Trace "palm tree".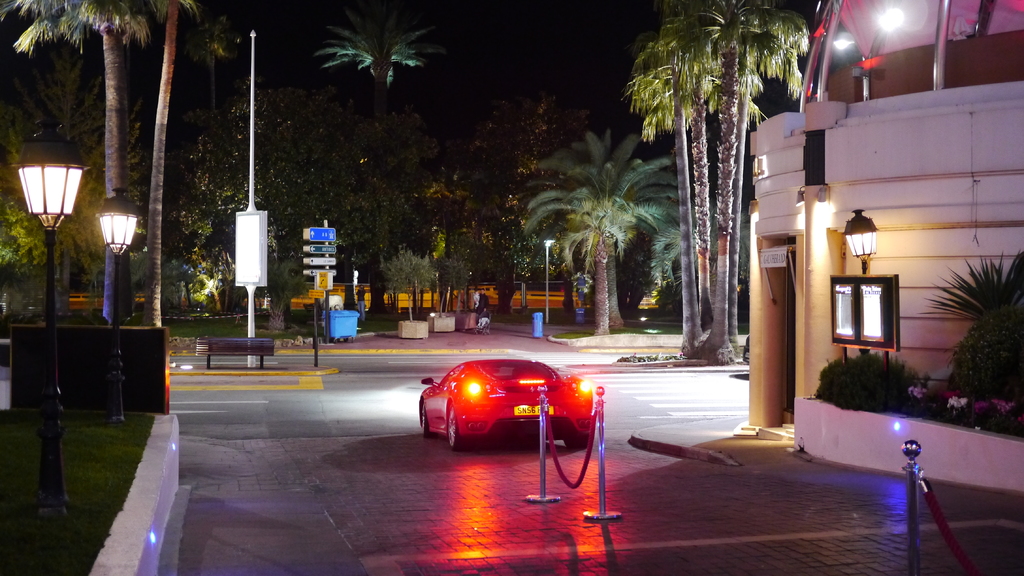
Traced to left=519, top=129, right=660, bottom=305.
